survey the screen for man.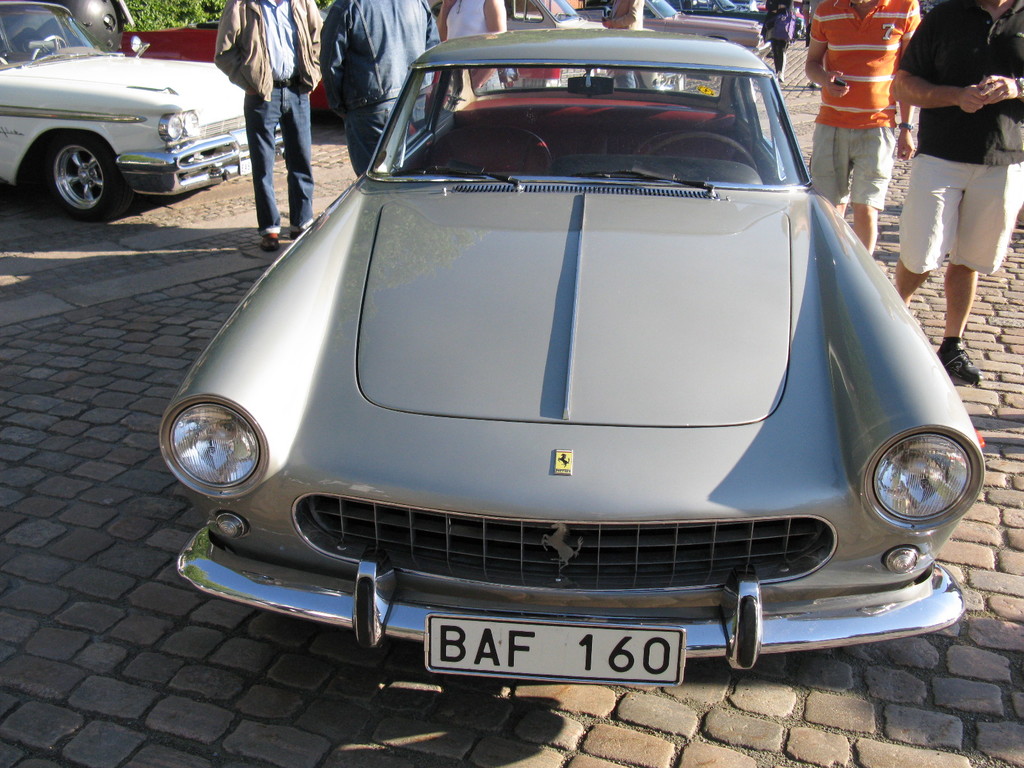
Survey found: (603,0,644,90).
